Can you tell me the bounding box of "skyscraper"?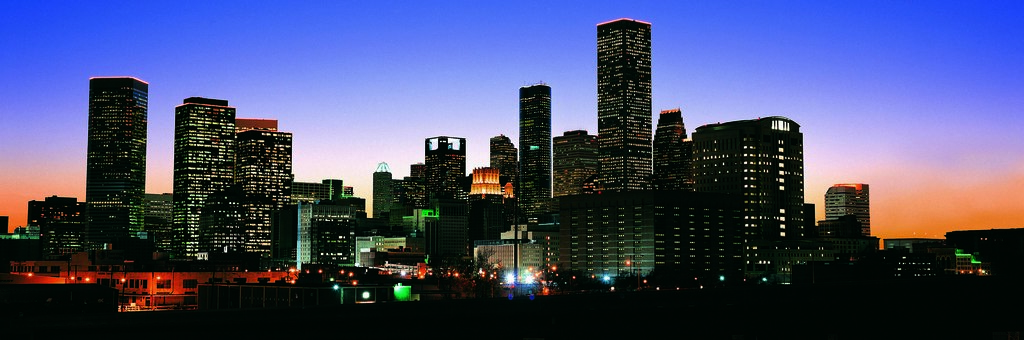
(578,4,675,184).
